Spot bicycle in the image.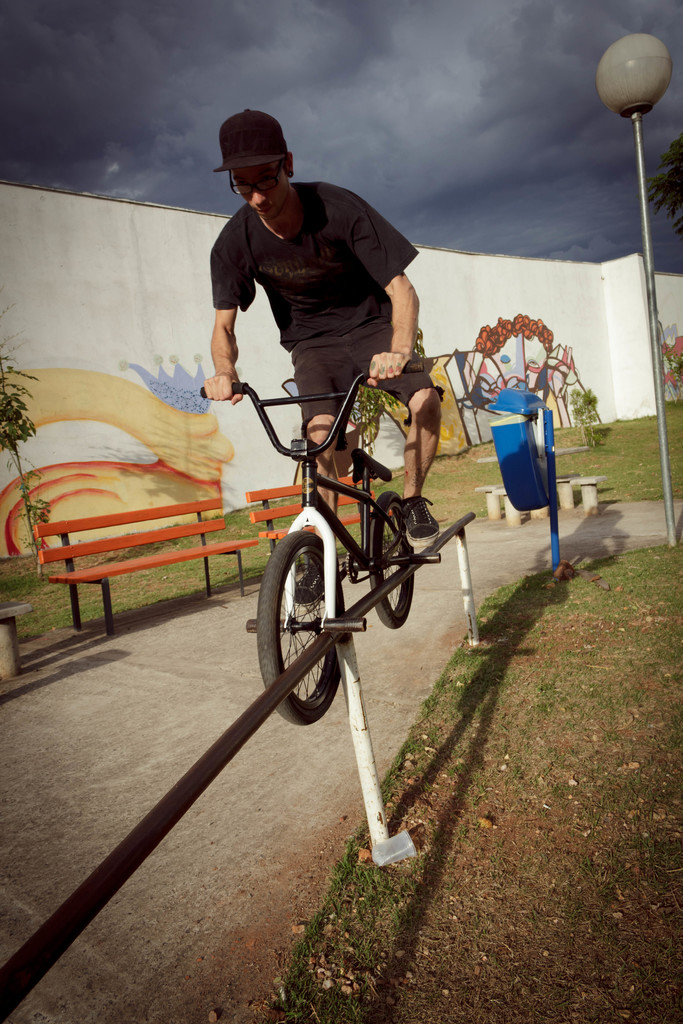
bicycle found at [left=195, top=311, right=463, bottom=716].
